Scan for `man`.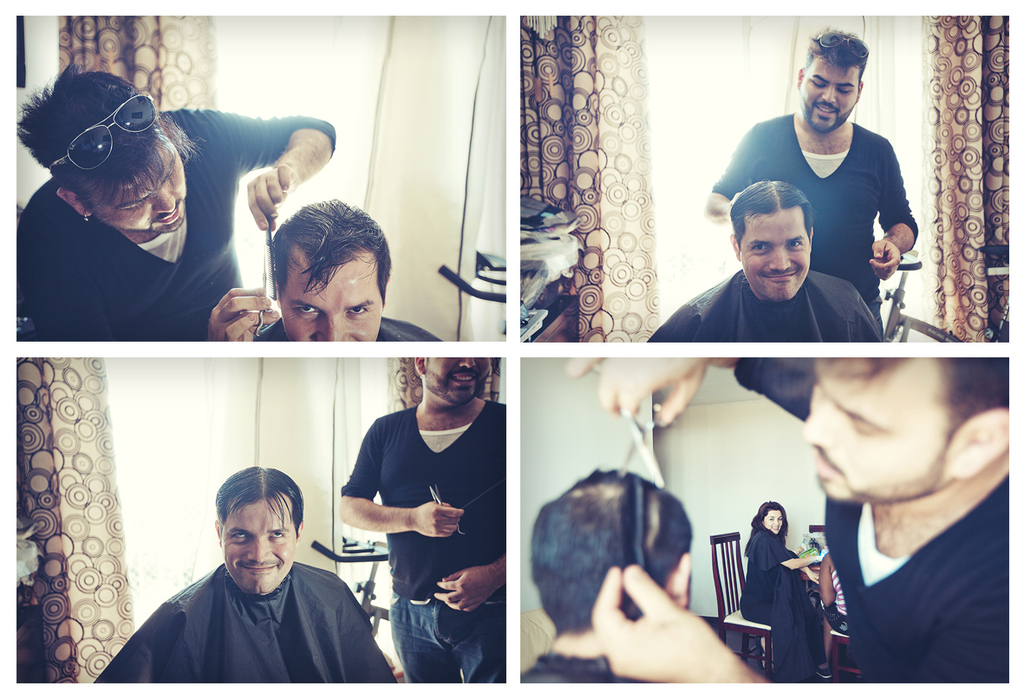
Scan result: pyautogui.locateOnScreen(704, 21, 921, 337).
